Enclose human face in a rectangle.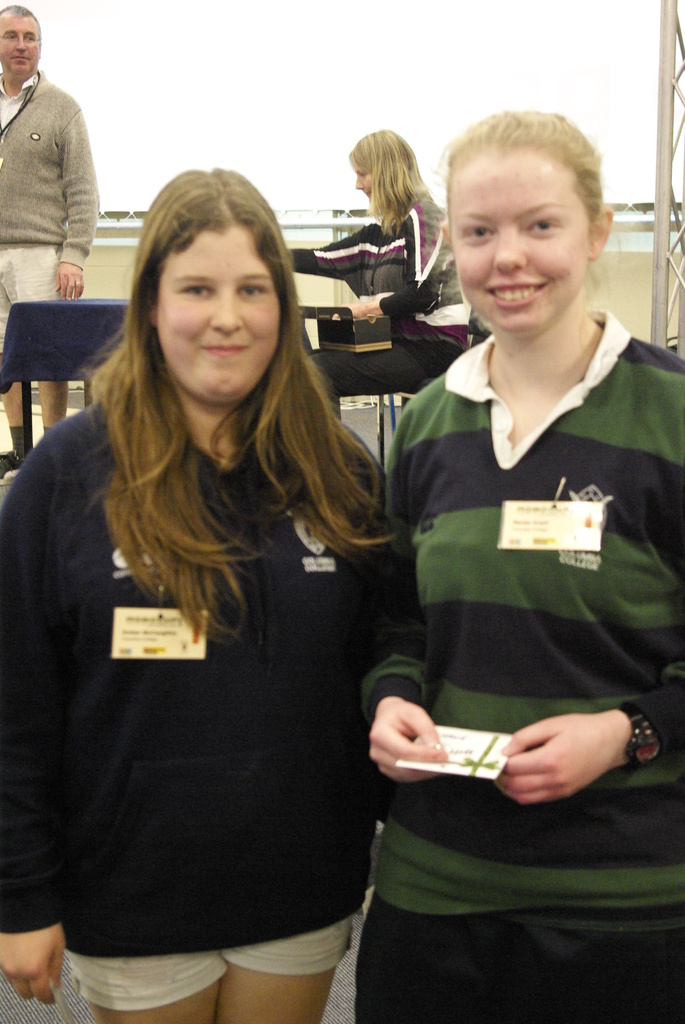
l=453, t=153, r=594, b=328.
